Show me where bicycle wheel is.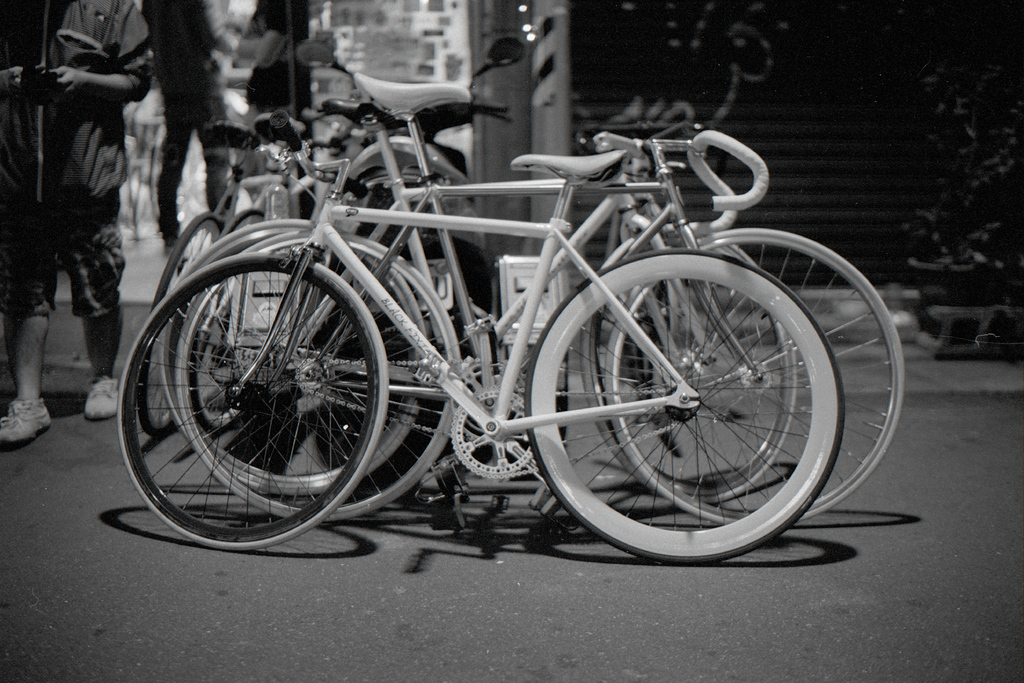
bicycle wheel is at {"left": 183, "top": 212, "right": 239, "bottom": 427}.
